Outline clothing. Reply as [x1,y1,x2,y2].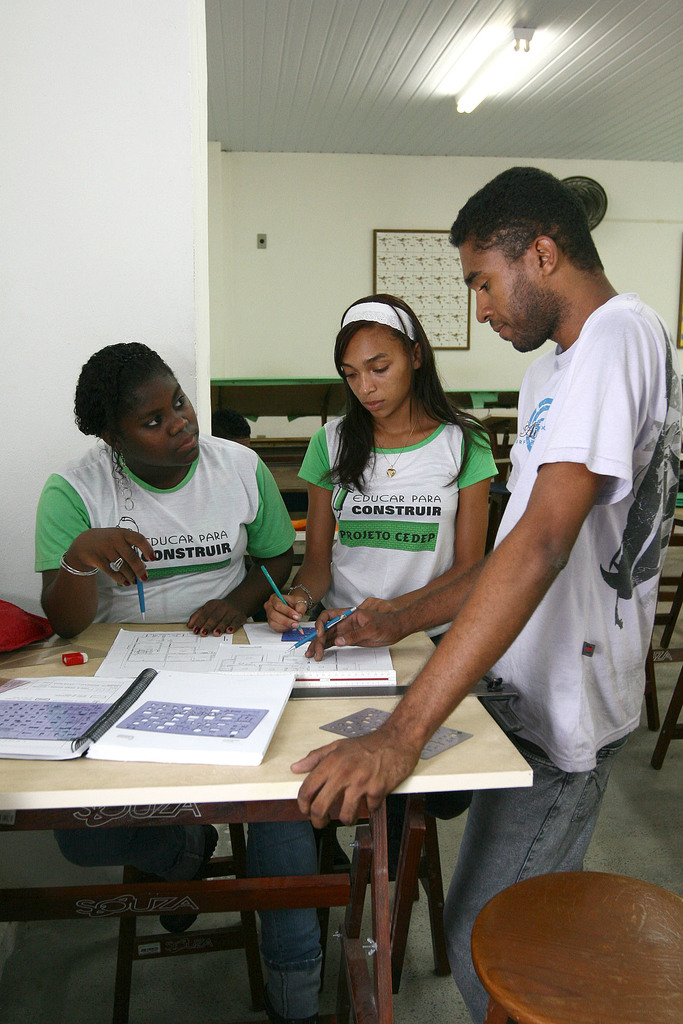
[33,431,324,1023].
